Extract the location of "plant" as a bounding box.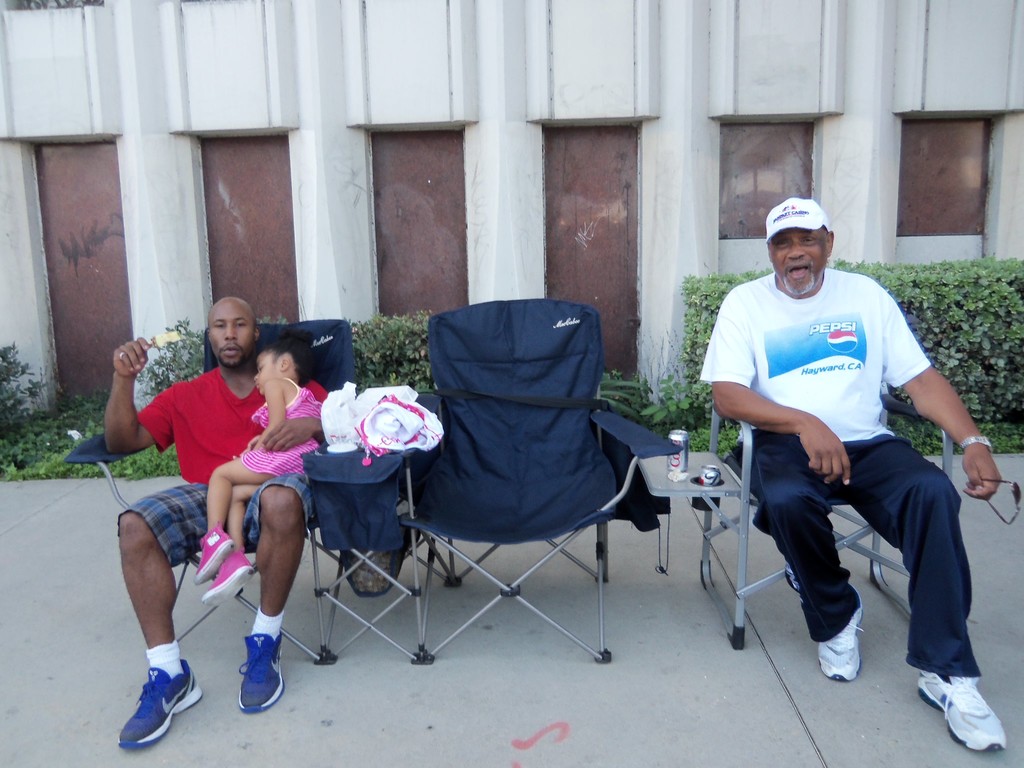
pyautogui.locateOnScreen(822, 260, 1023, 458).
